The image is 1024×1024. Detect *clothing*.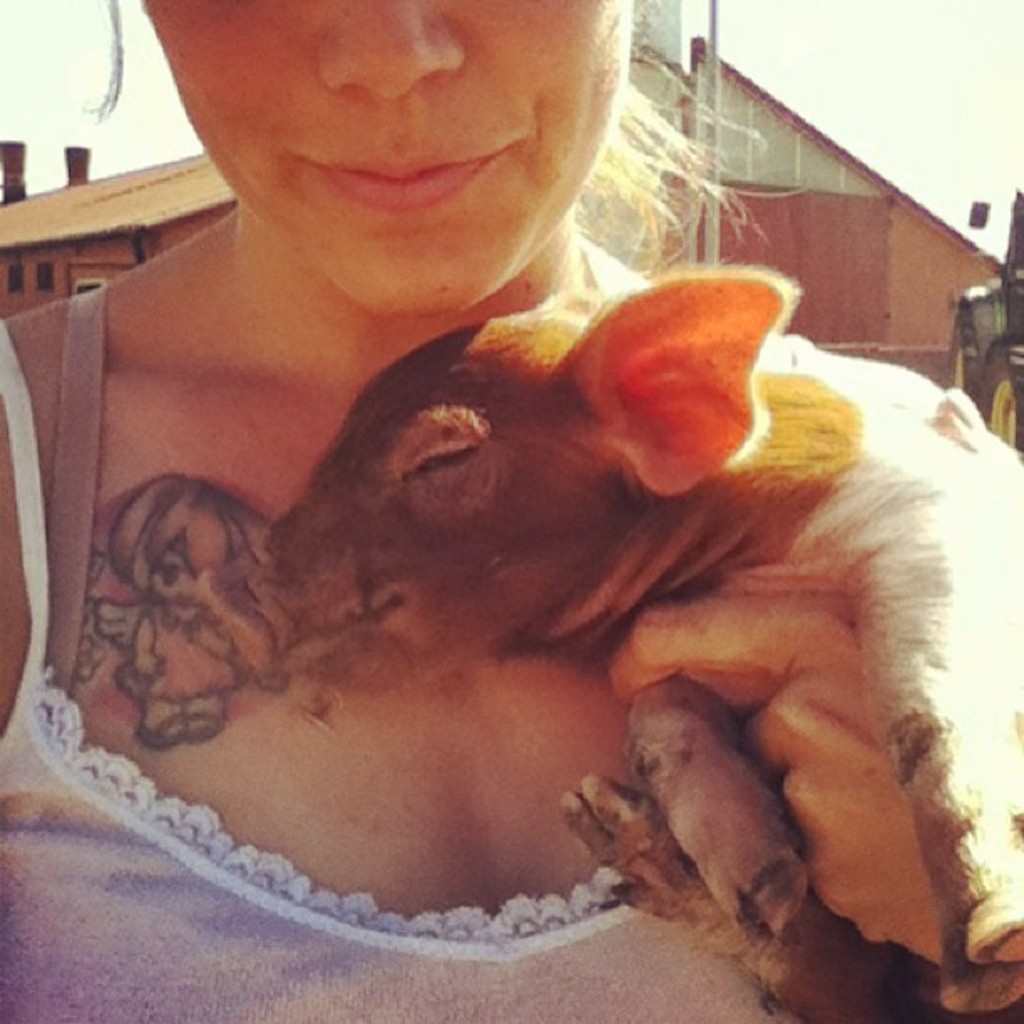
Detection: [left=0, top=321, right=801, bottom=1022].
